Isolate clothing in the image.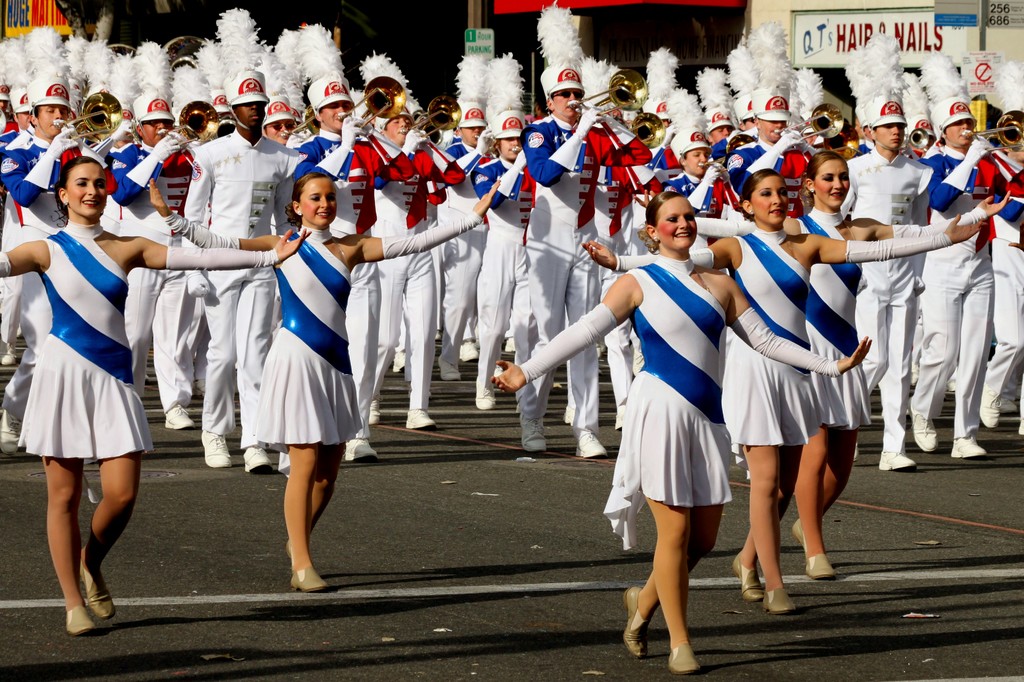
Isolated region: box=[15, 226, 157, 456].
